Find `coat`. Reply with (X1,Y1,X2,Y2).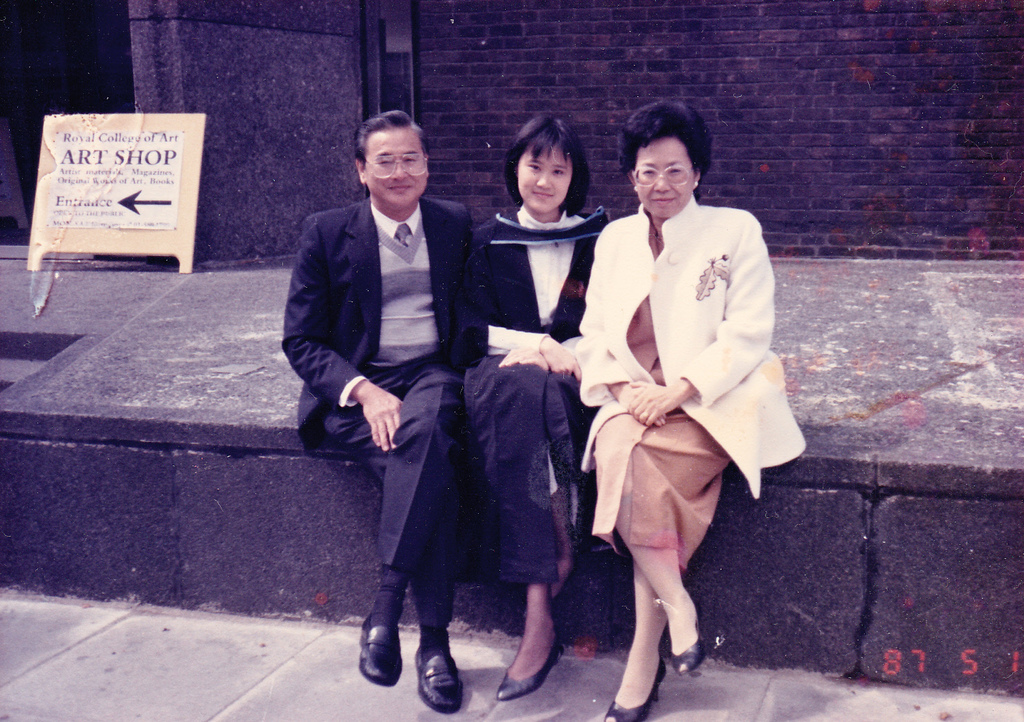
(288,181,481,441).
